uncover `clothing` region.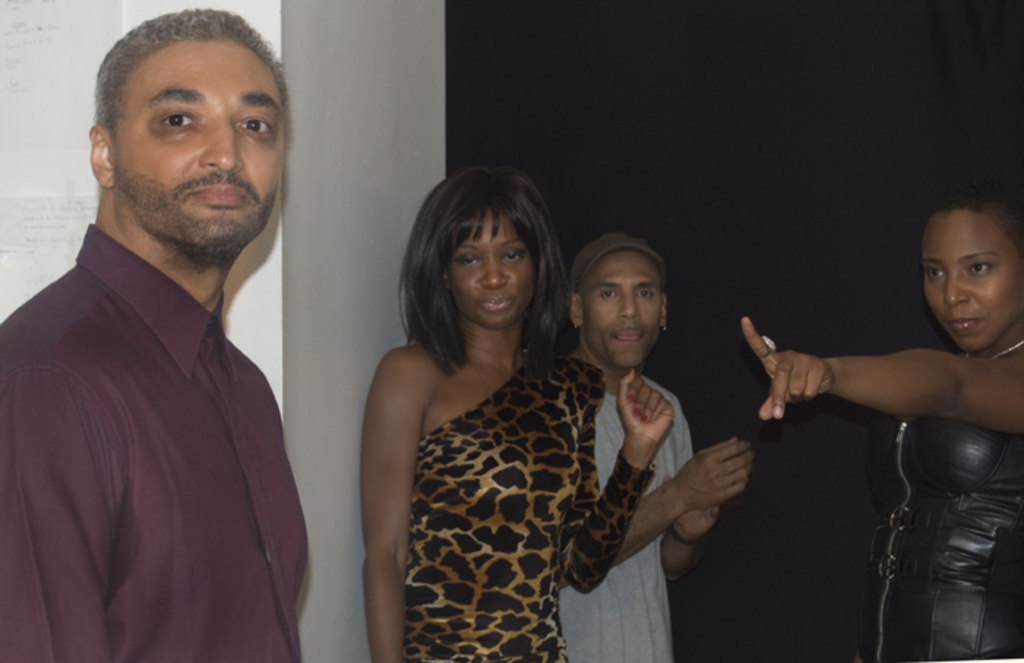
Uncovered: region(410, 347, 660, 662).
